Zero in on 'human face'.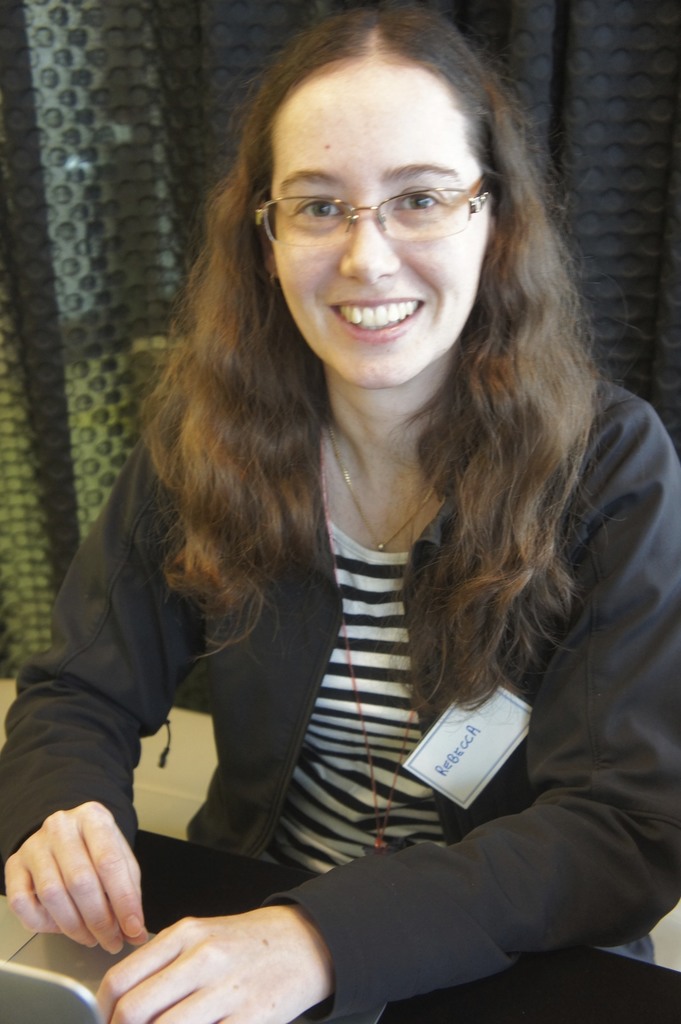
Zeroed in: Rect(273, 56, 490, 385).
